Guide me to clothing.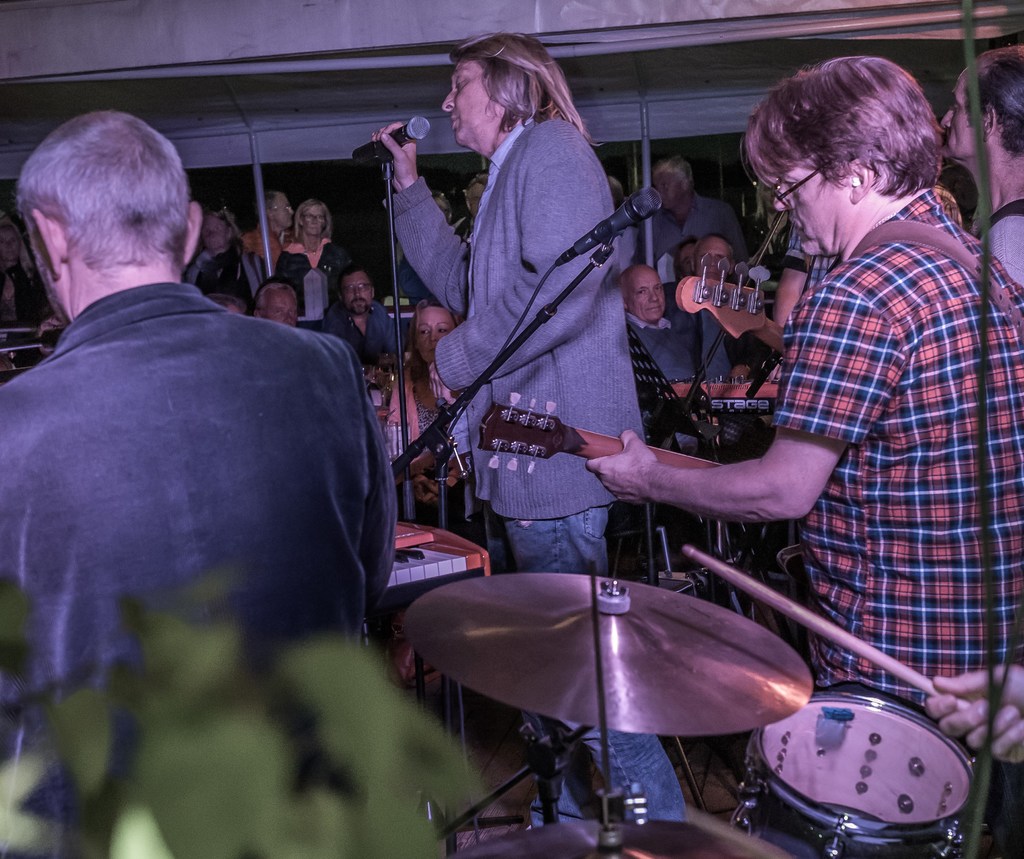
Guidance: (624,175,749,264).
